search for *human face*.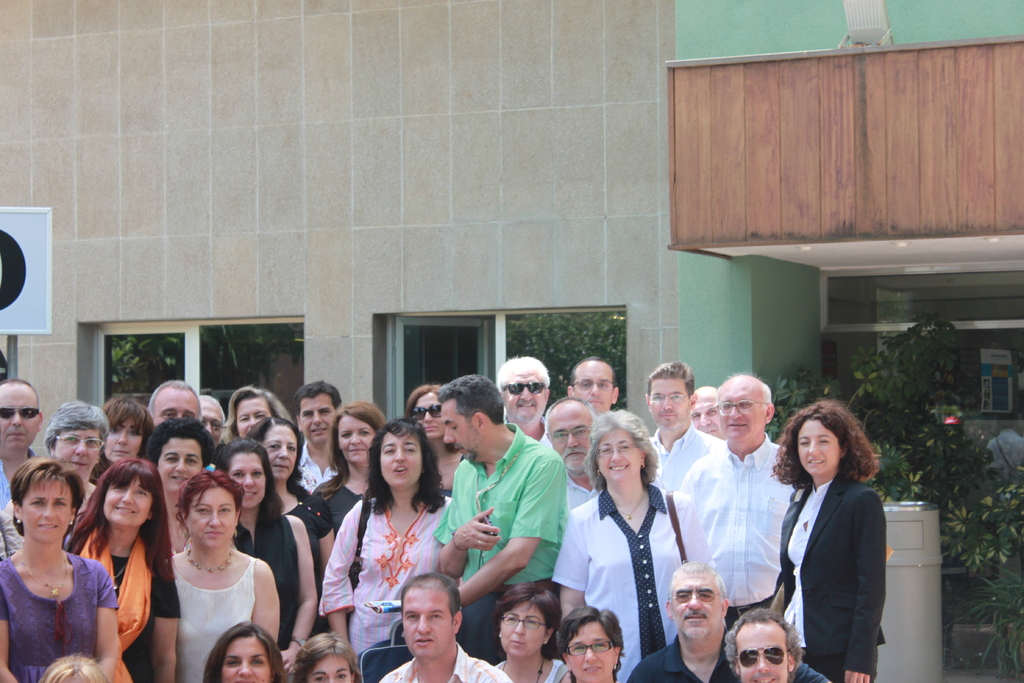
Found at x1=794 y1=417 x2=836 y2=476.
